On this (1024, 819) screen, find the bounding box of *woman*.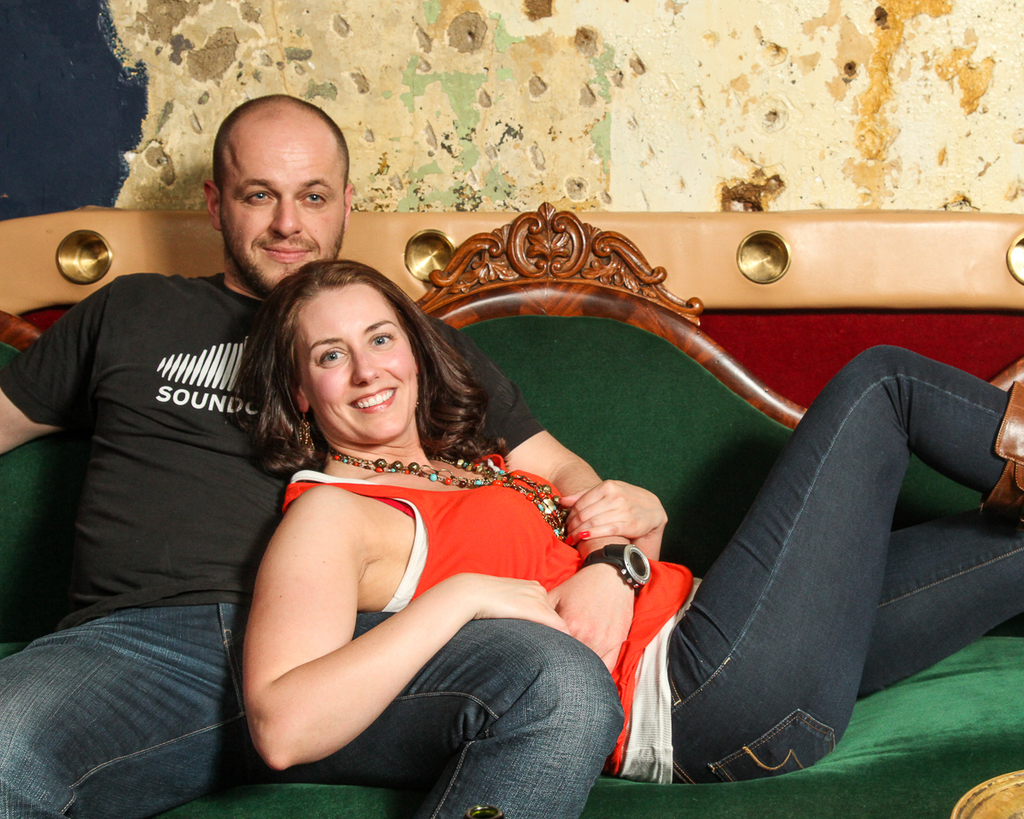
Bounding box: (left=238, top=251, right=1023, bottom=786).
